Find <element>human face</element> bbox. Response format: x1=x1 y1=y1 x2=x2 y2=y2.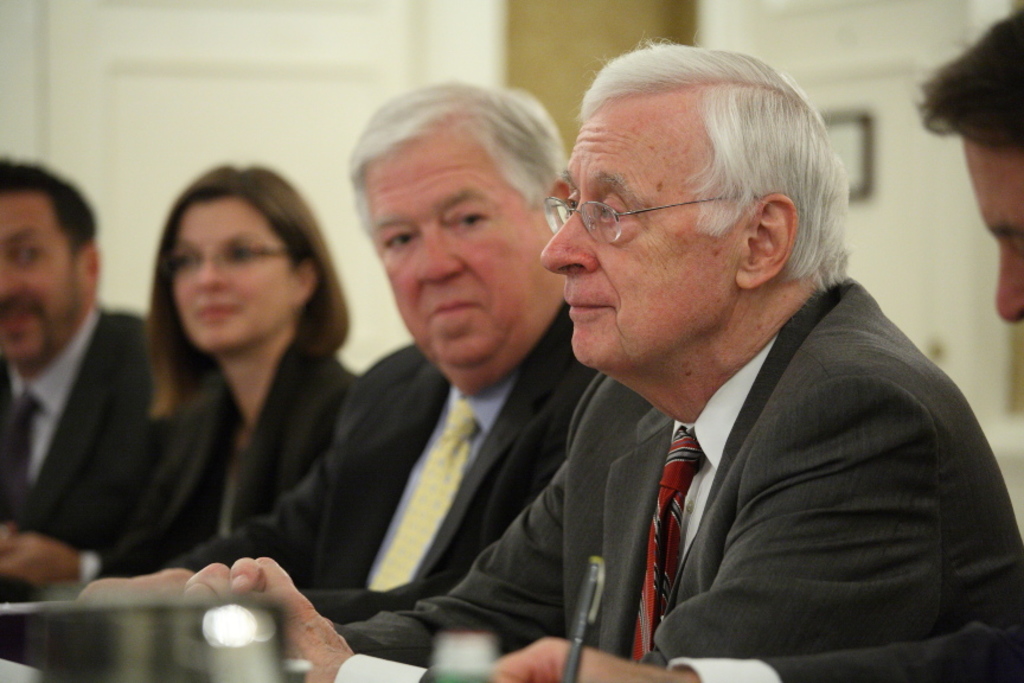
x1=966 y1=133 x2=1023 y2=323.
